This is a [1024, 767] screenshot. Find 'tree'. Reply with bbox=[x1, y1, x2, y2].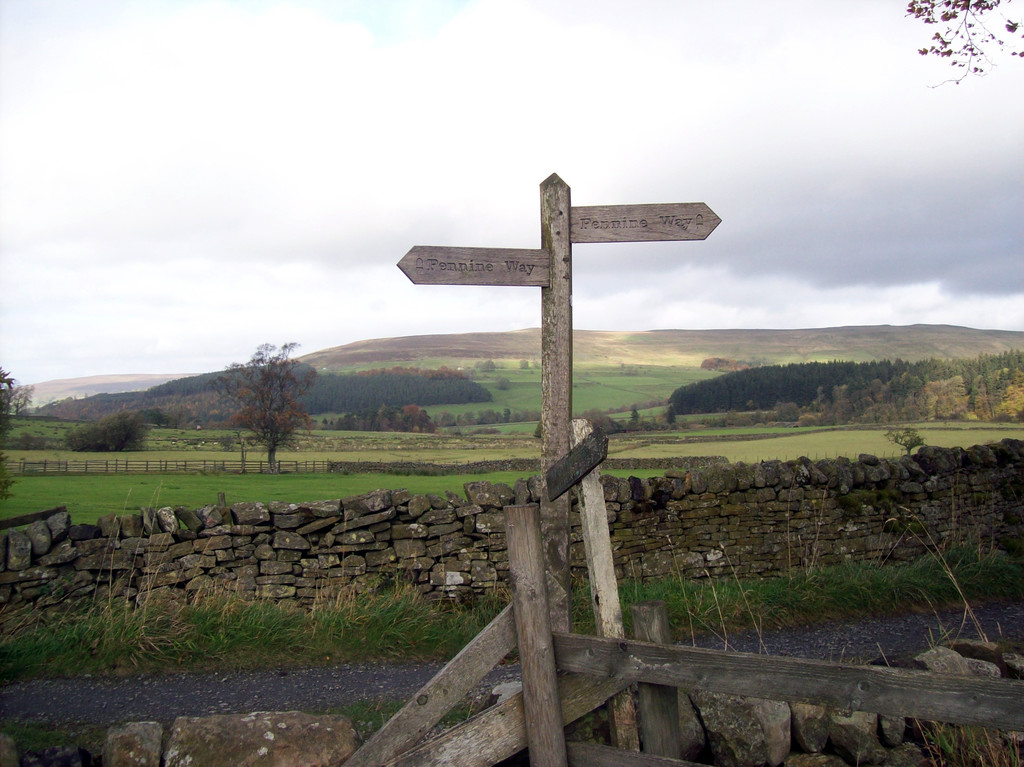
bbox=[909, 0, 1023, 83].
